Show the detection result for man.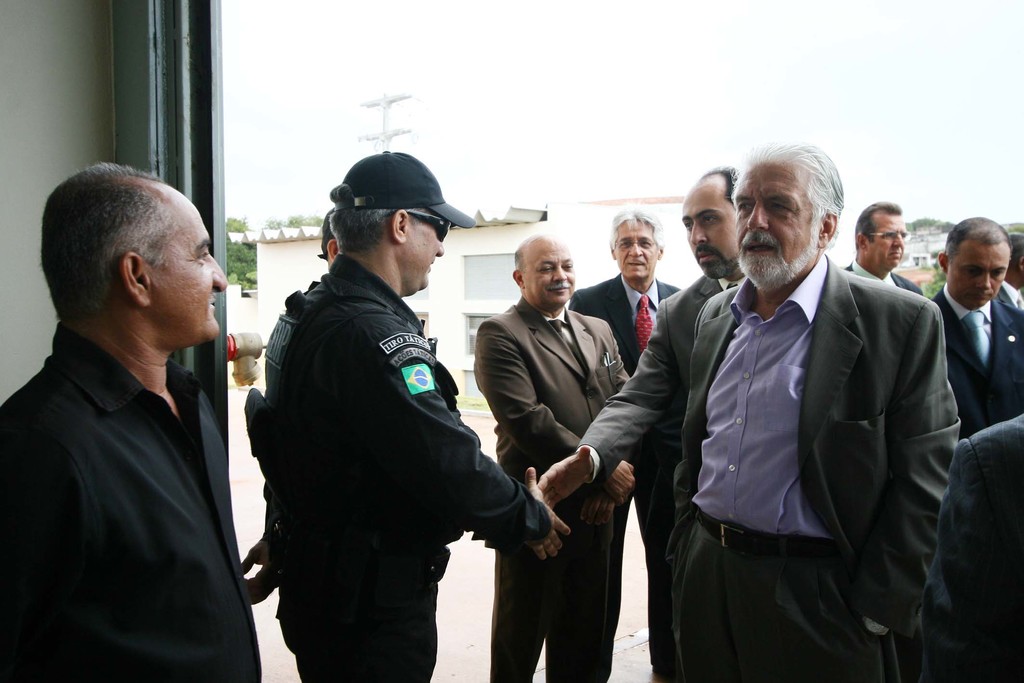
<bbox>270, 152, 570, 682</bbox>.
